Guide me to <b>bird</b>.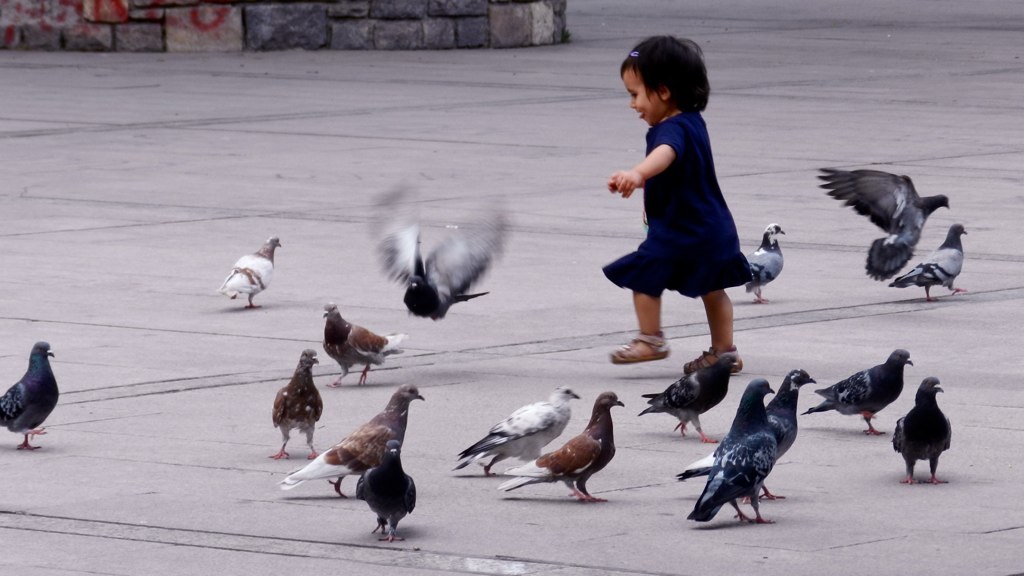
Guidance: 215:232:286:313.
